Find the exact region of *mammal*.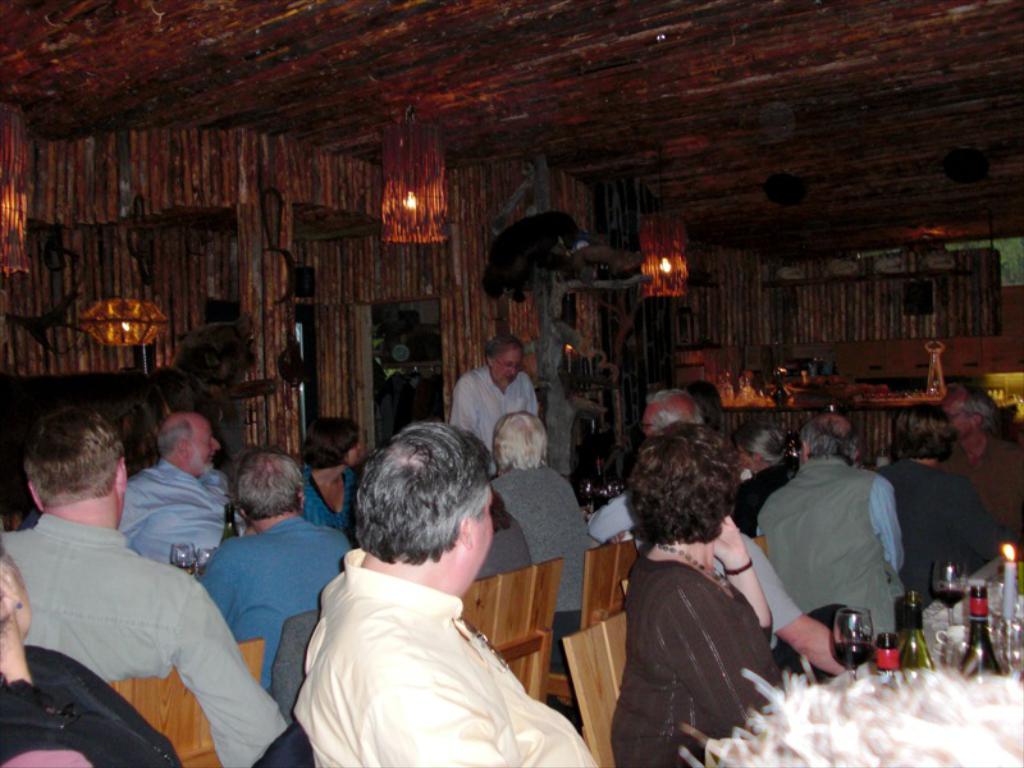
Exact region: rect(874, 397, 1005, 611).
